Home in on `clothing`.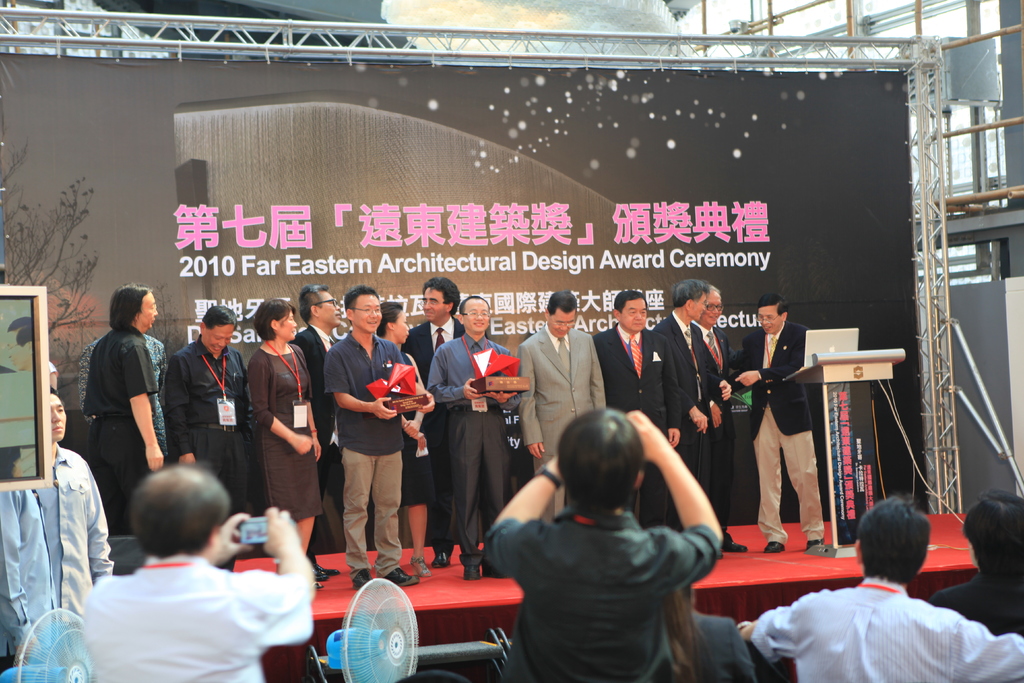
Homed in at 427,331,515,570.
